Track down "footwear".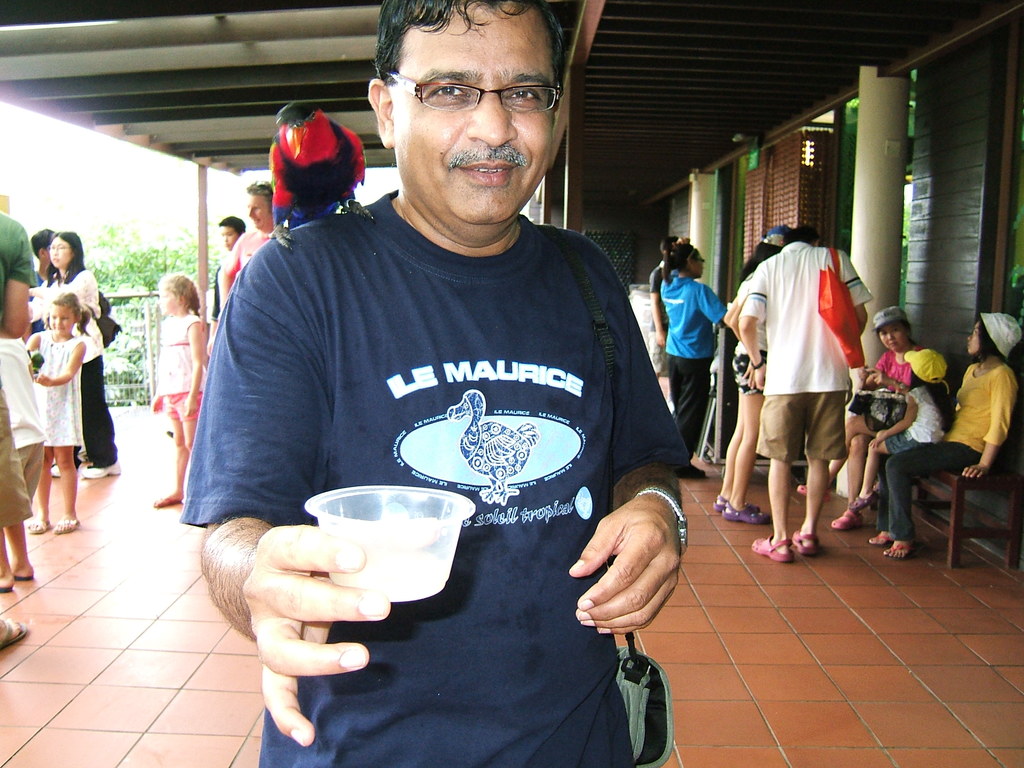
Tracked to locate(711, 497, 756, 511).
